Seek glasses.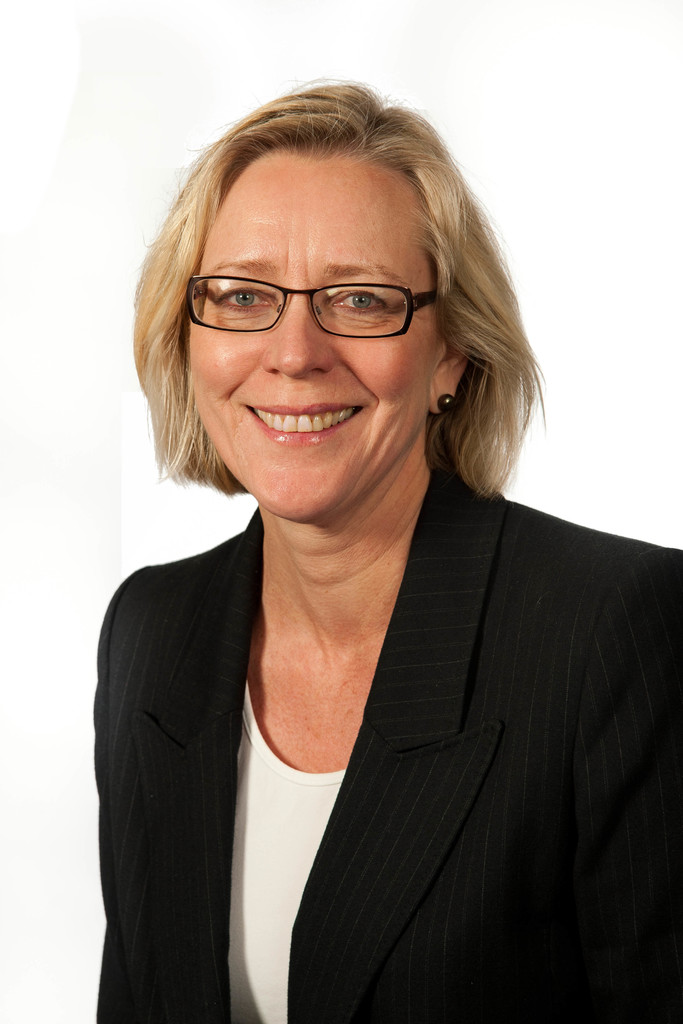
bbox(178, 257, 442, 335).
